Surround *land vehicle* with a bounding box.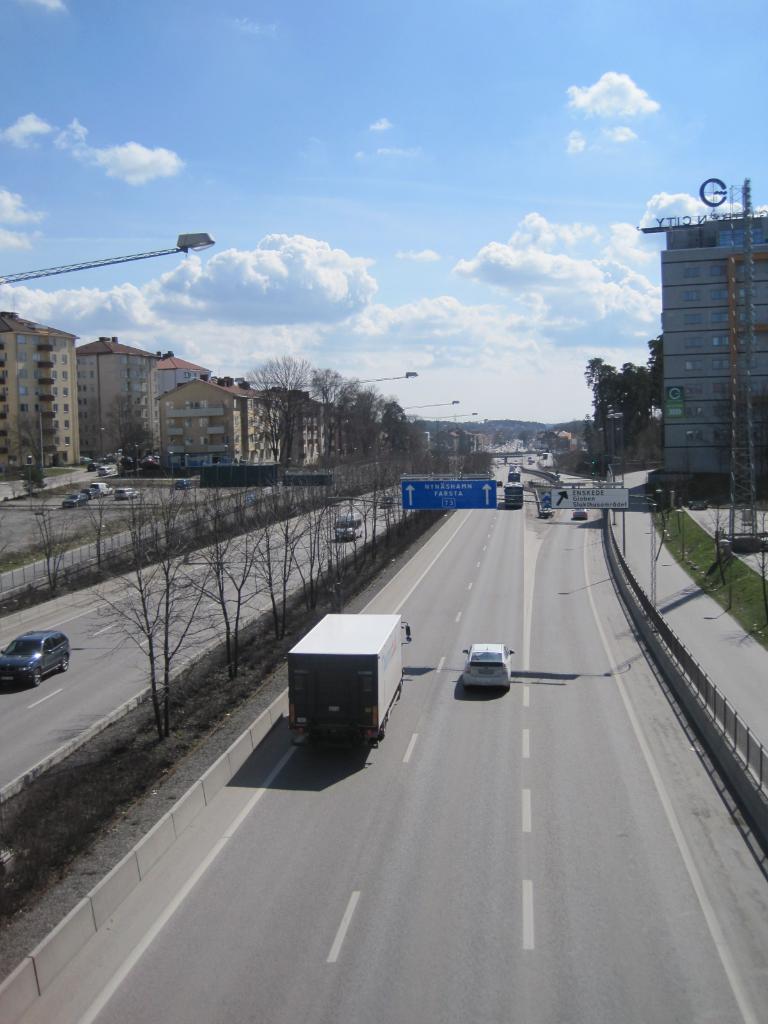
[left=282, top=611, right=417, bottom=771].
